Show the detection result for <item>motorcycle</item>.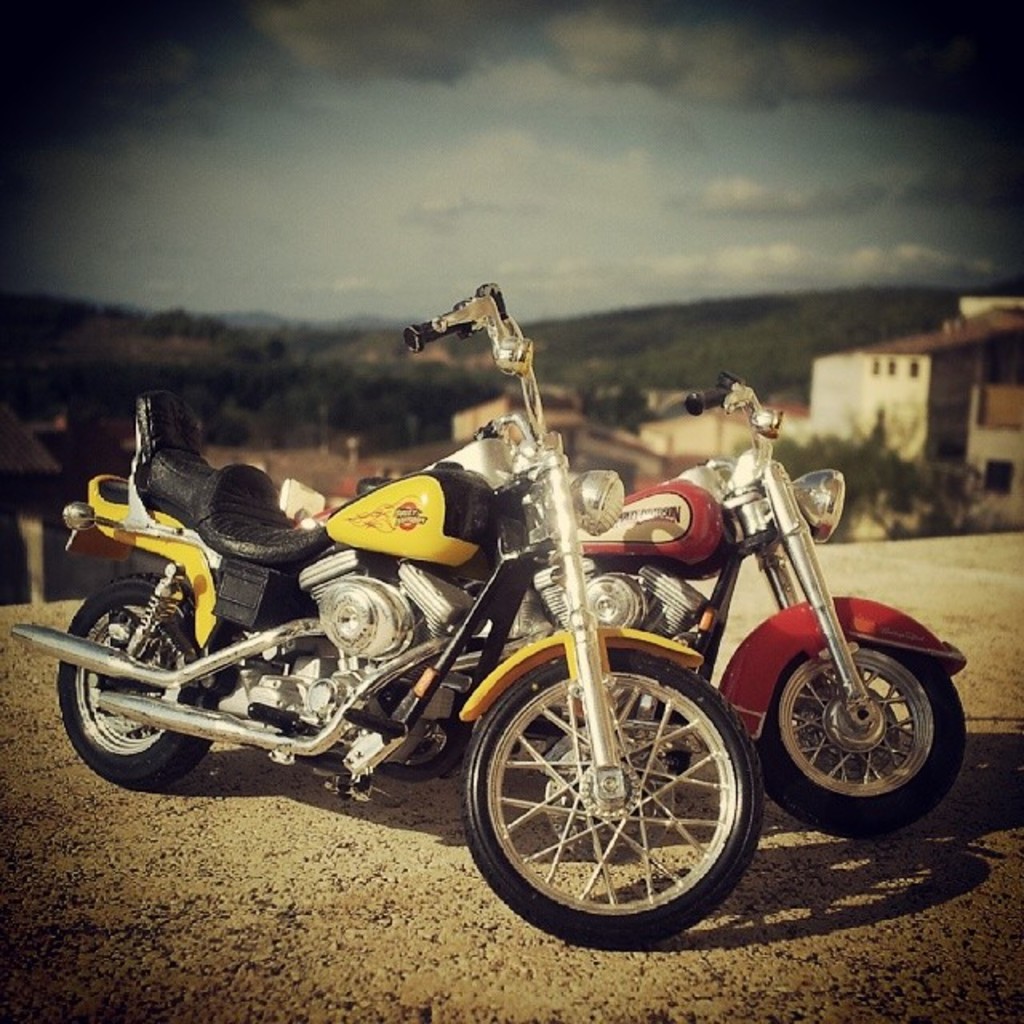
{"x1": 8, "y1": 285, "x2": 770, "y2": 952}.
